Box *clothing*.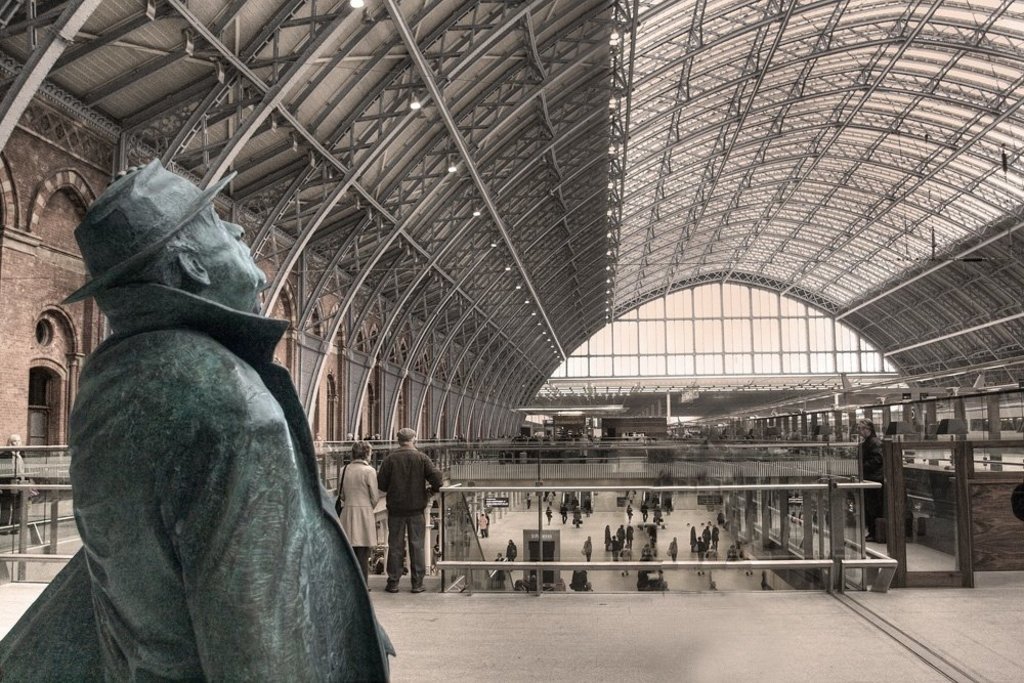
<box>639,504,649,522</box>.
